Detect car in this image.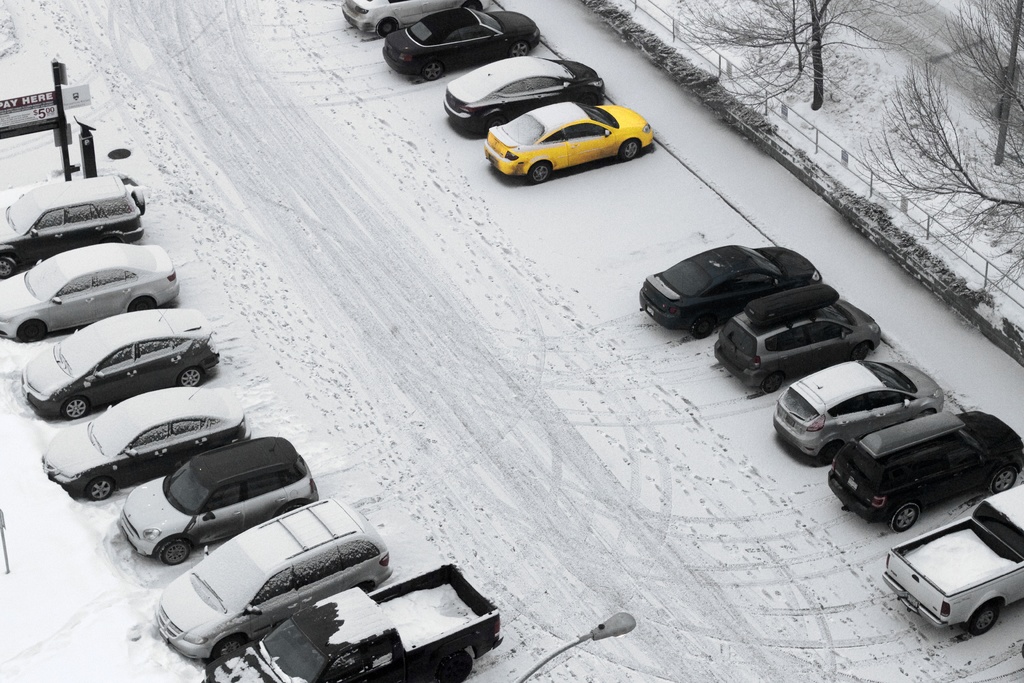
Detection: Rect(481, 101, 655, 186).
